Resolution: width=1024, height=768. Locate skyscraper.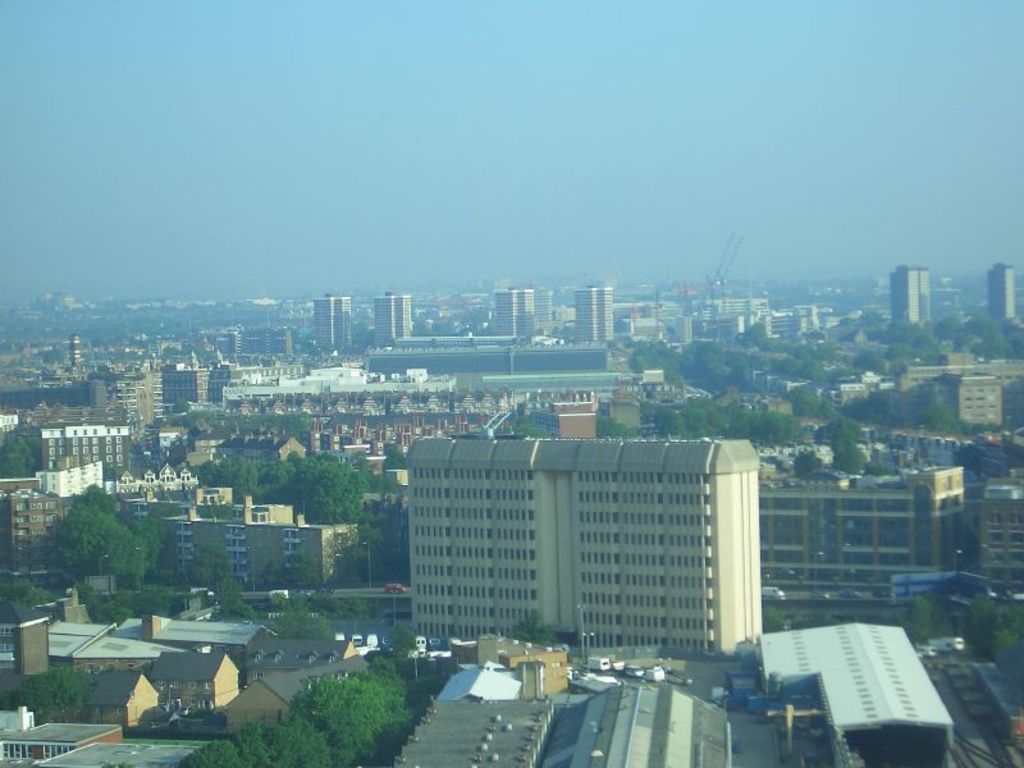
{"left": 987, "top": 265, "right": 1014, "bottom": 321}.
